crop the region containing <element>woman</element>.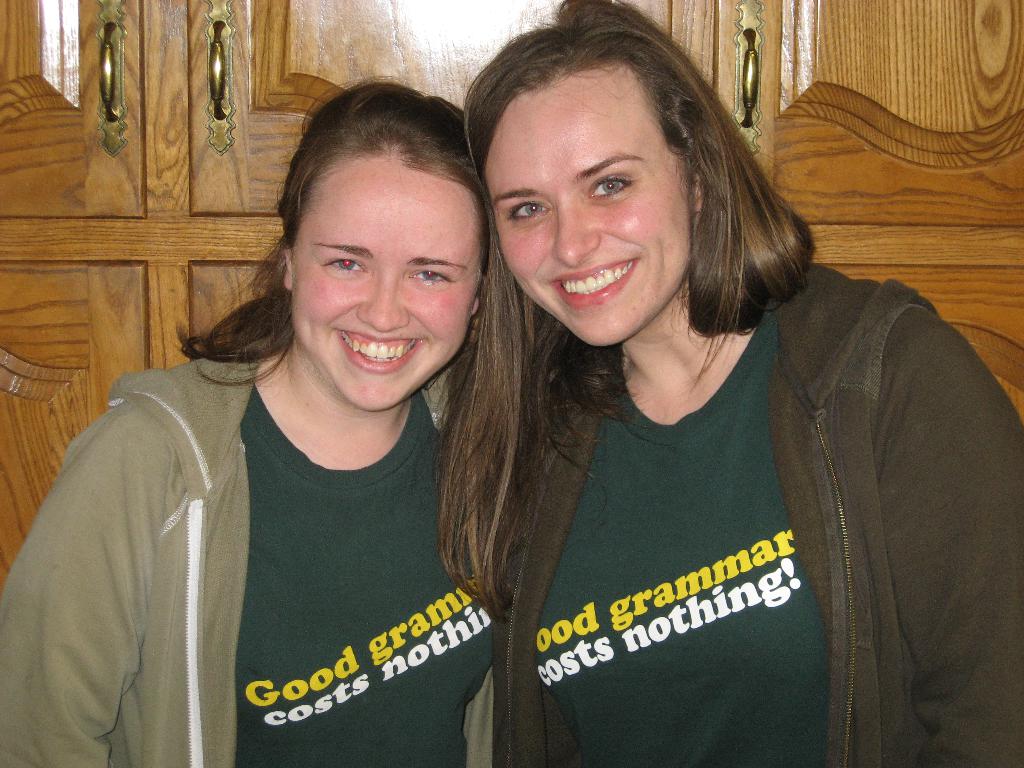
Crop region: (0, 71, 497, 767).
